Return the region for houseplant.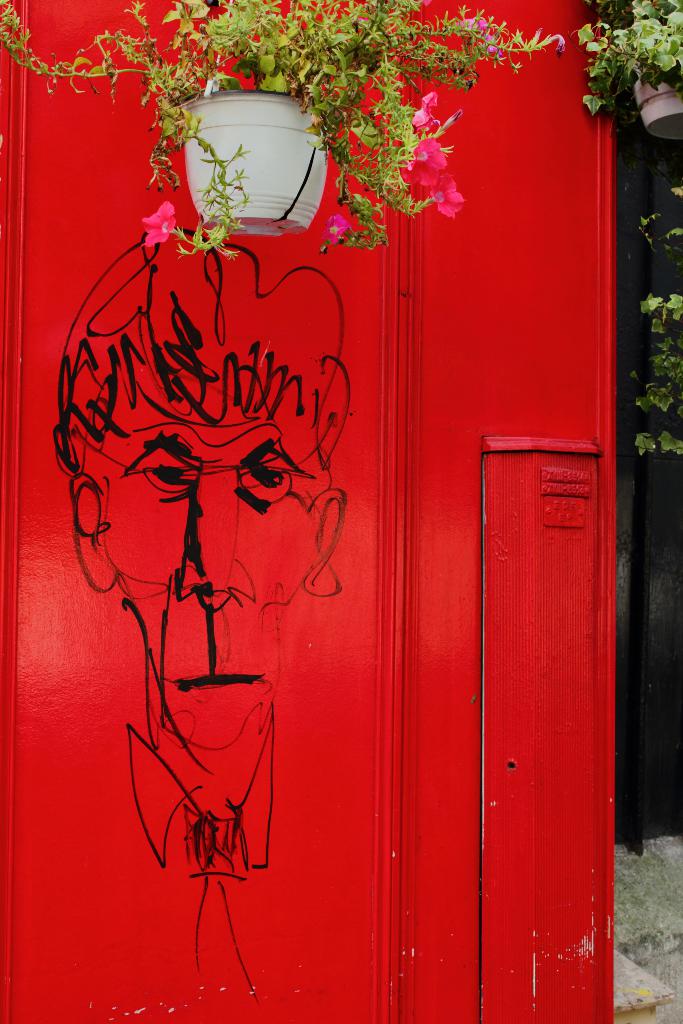
crop(3, 4, 582, 263).
